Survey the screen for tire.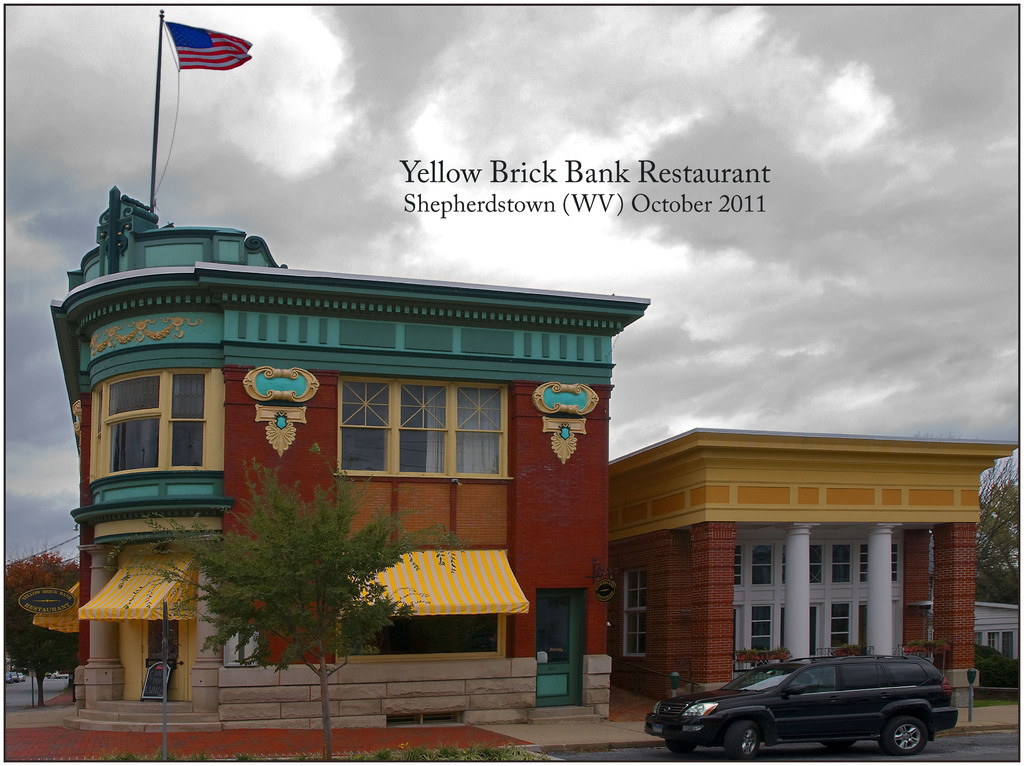
Survey found: left=820, top=741, right=854, bottom=749.
